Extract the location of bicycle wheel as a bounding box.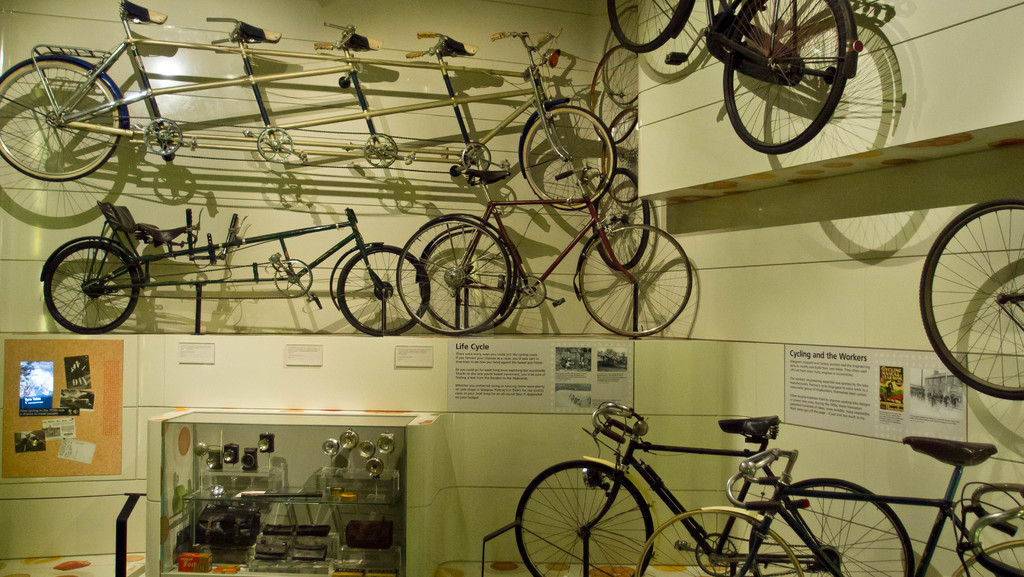
x1=607 y1=0 x2=685 y2=53.
